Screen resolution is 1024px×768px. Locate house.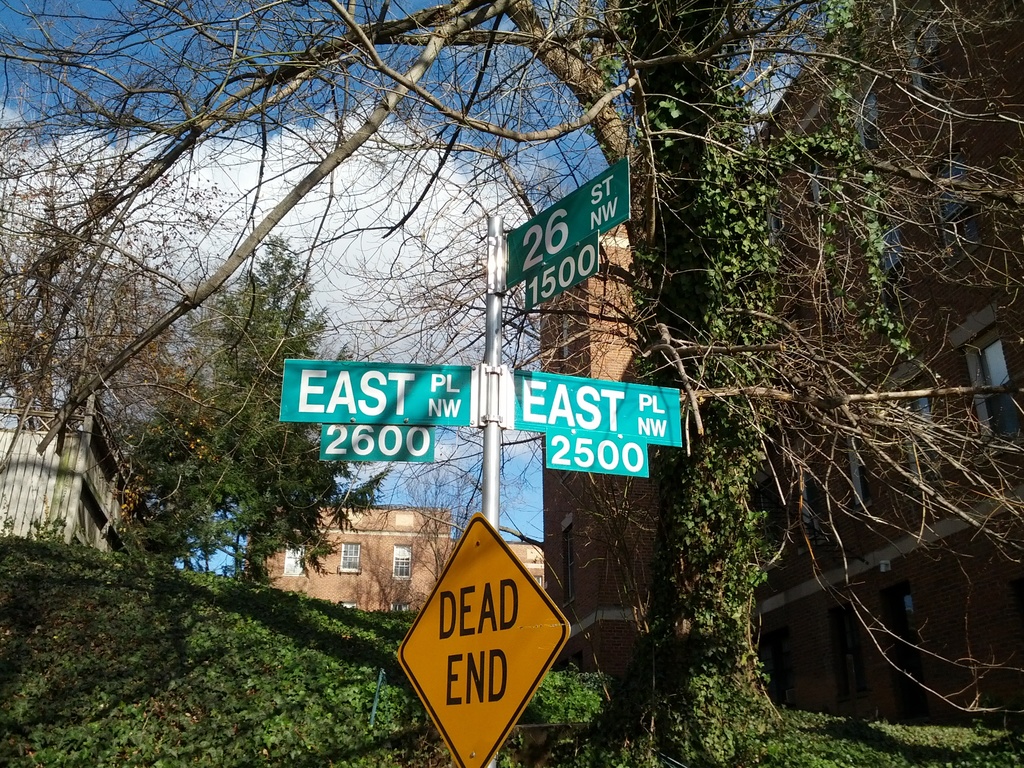
(x1=631, y1=0, x2=1023, y2=753).
